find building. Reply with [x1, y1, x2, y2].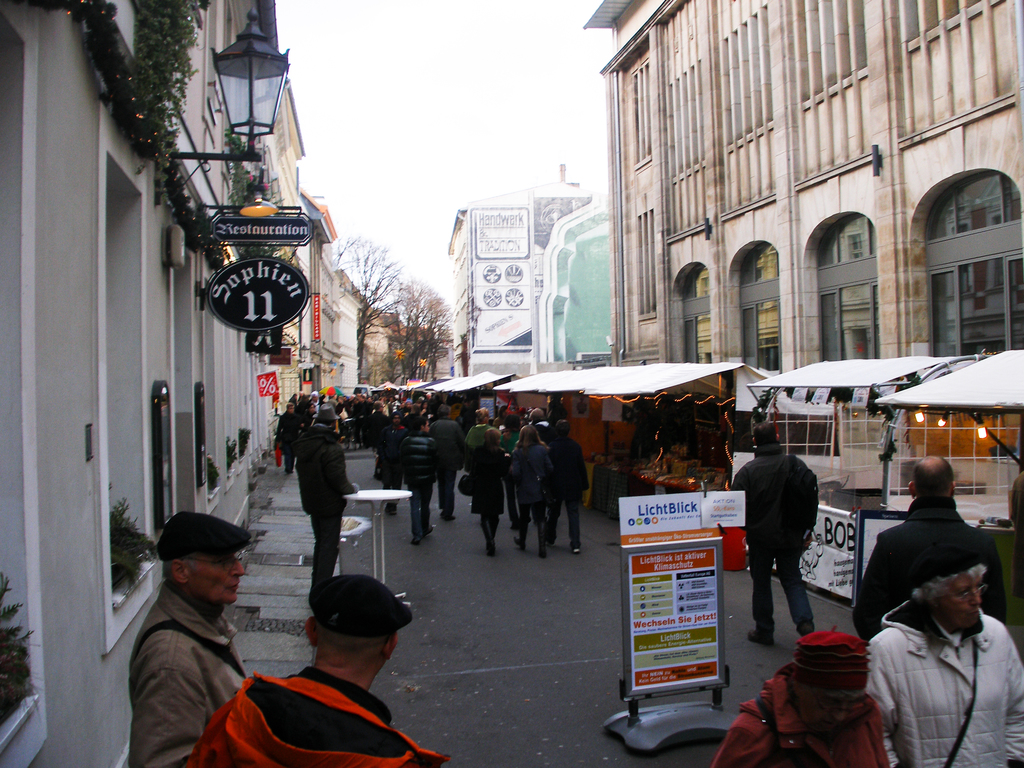
[609, 0, 1023, 470].
